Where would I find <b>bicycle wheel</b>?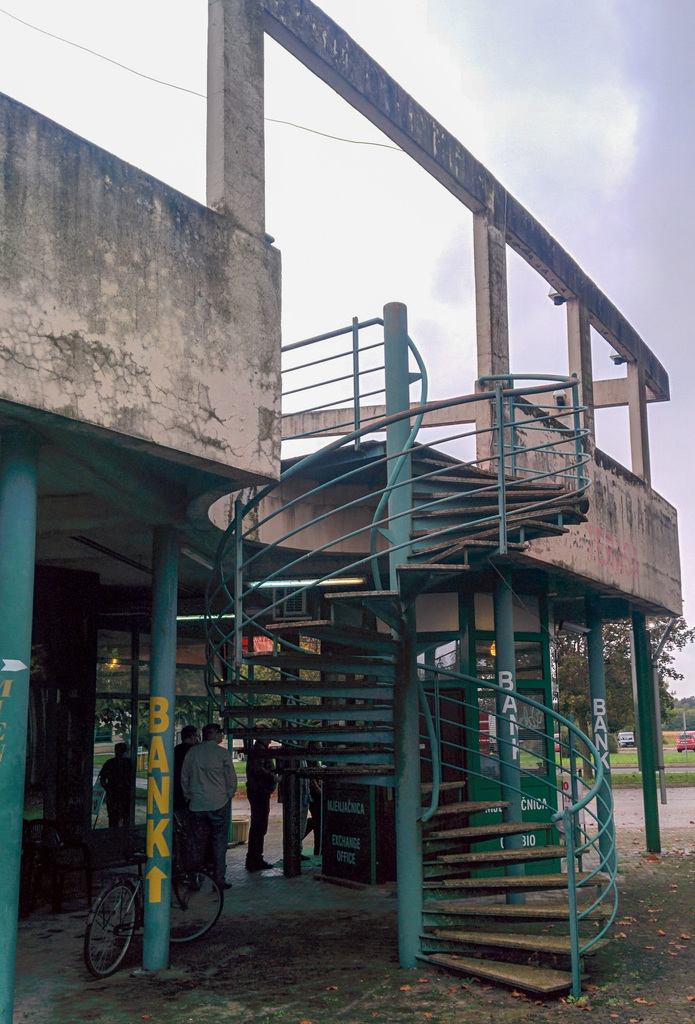
At [78,884,136,975].
